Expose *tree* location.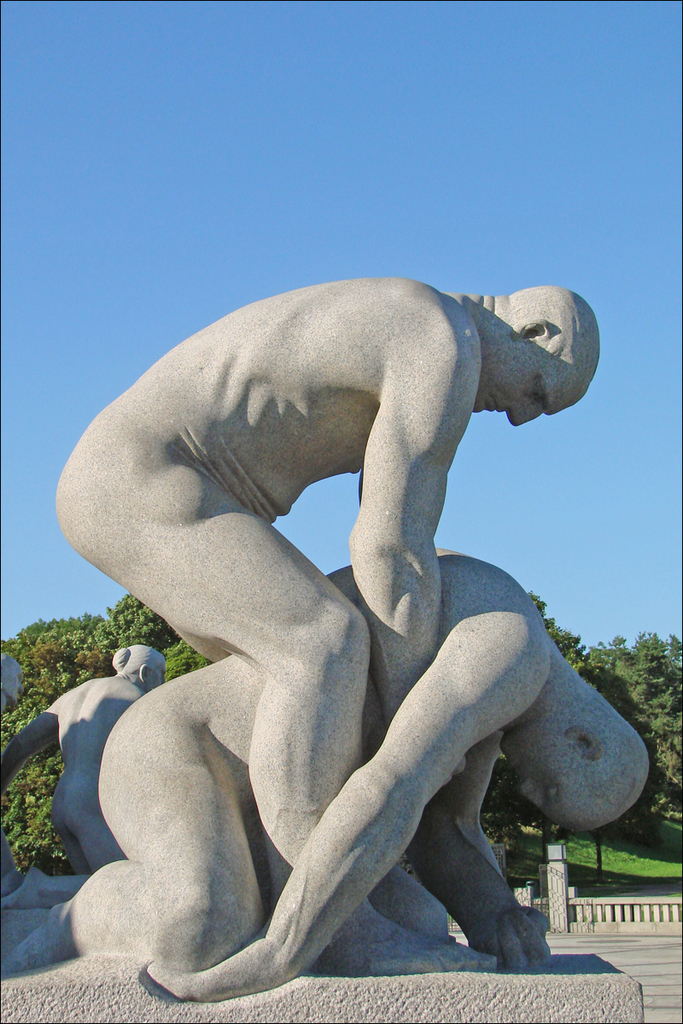
Exposed at bbox(0, 590, 219, 881).
